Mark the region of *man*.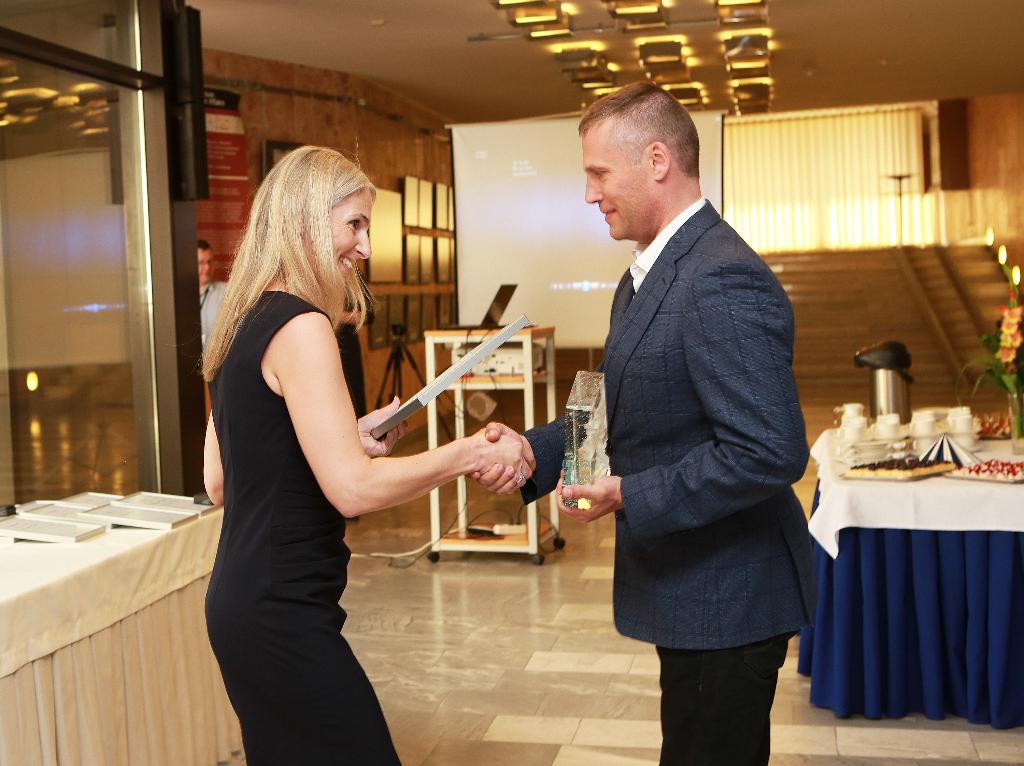
Region: detection(193, 240, 232, 354).
